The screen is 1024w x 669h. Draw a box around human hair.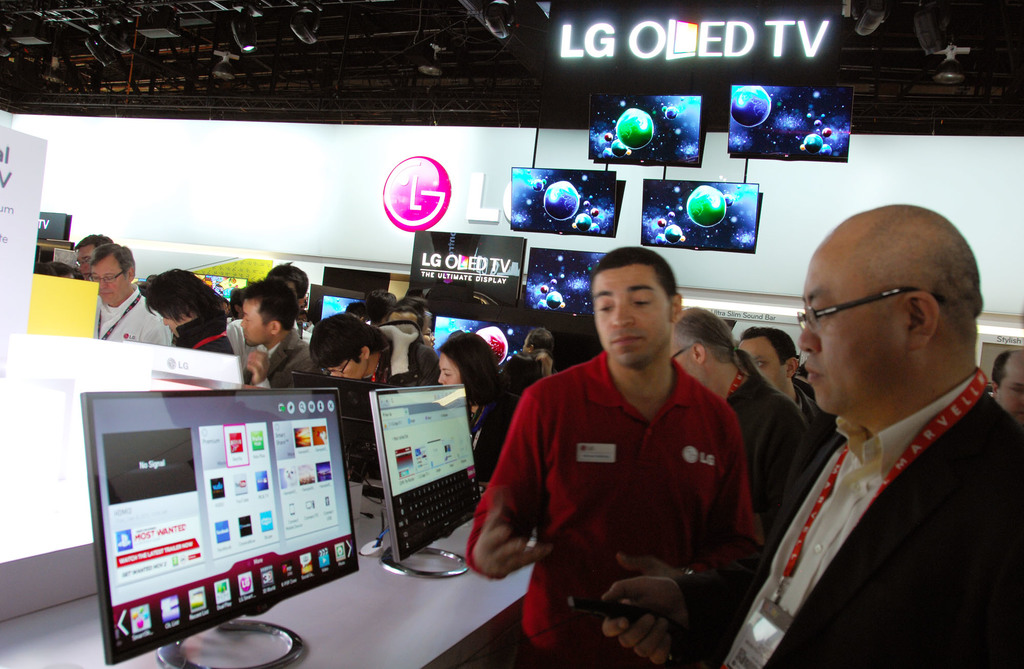
x1=671 y1=311 x2=740 y2=359.
